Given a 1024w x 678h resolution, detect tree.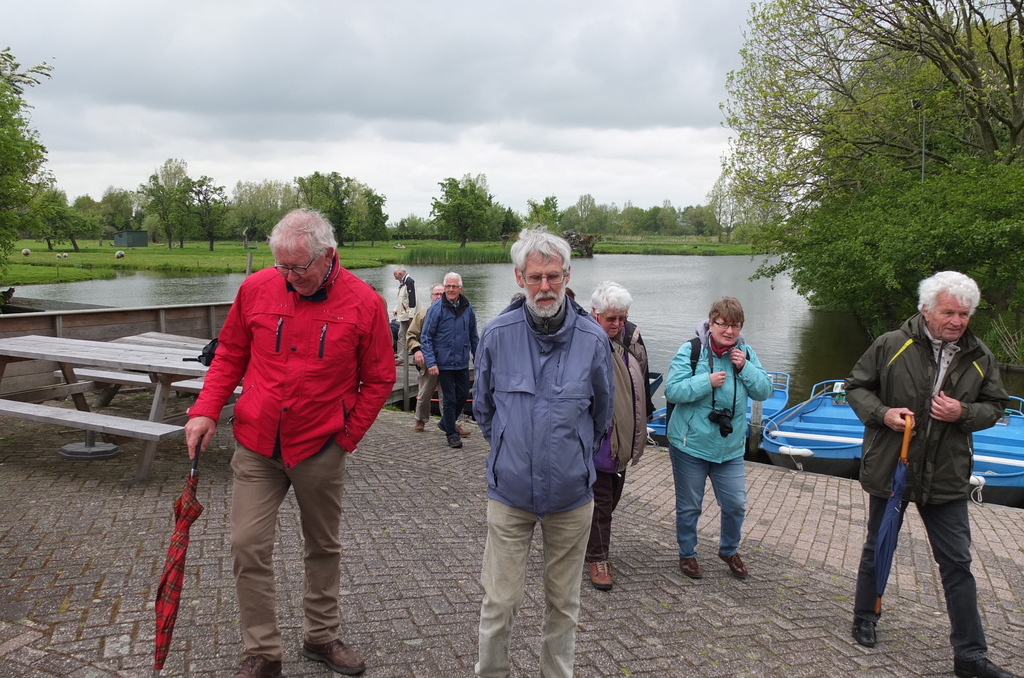
834, 127, 1023, 371.
